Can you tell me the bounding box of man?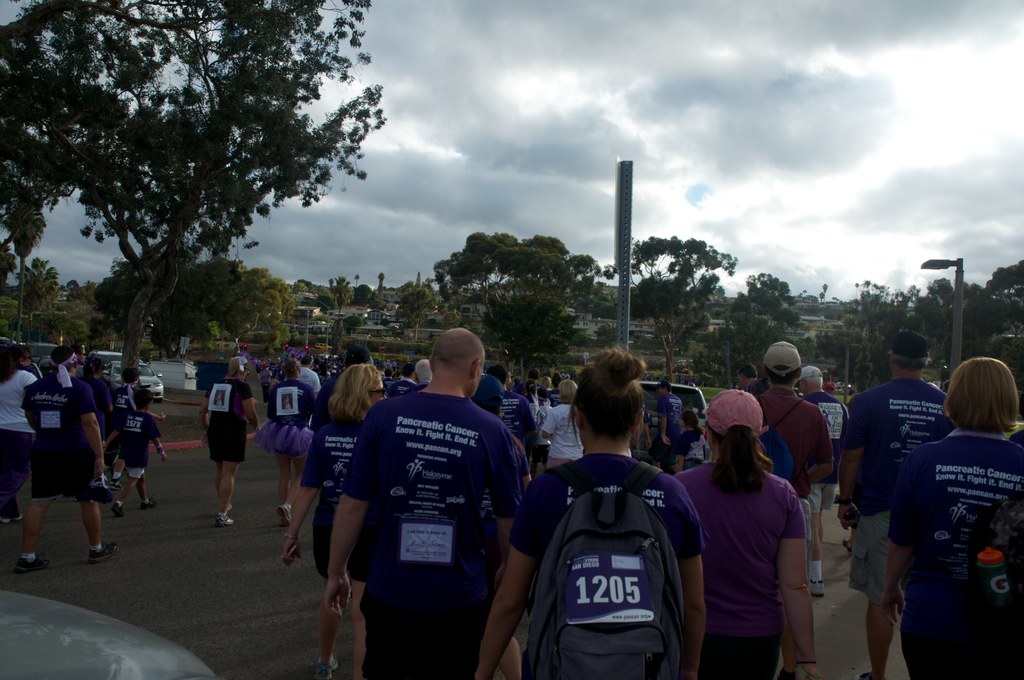
<box>648,383,682,474</box>.
